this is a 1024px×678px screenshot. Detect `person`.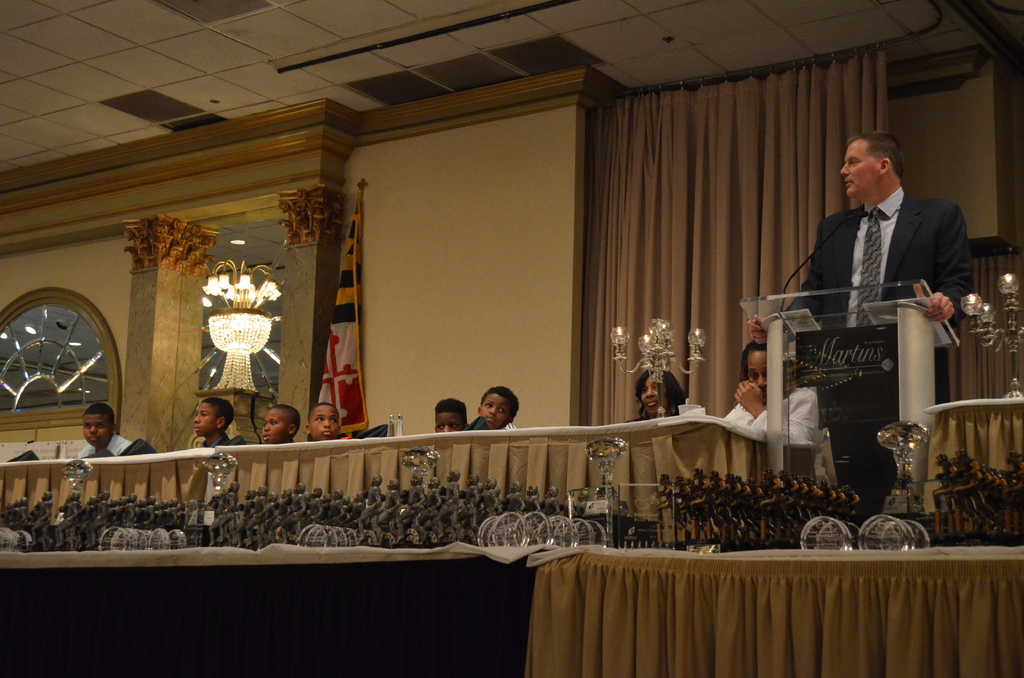
l=187, t=396, r=242, b=444.
